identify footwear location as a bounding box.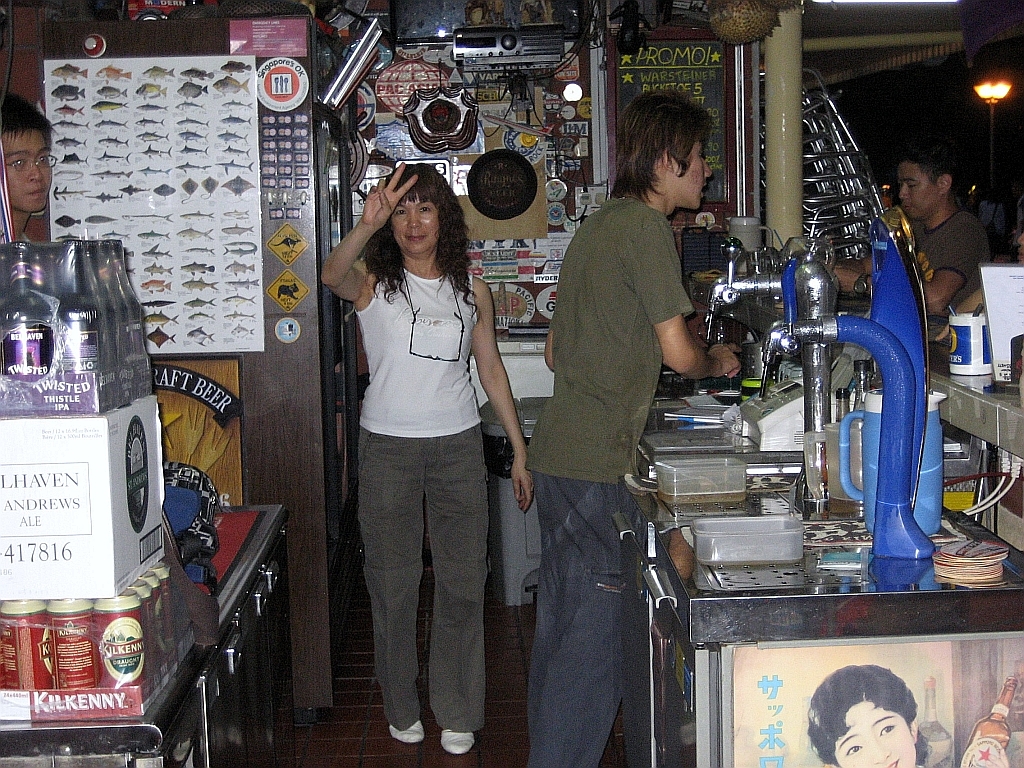
386:719:420:744.
